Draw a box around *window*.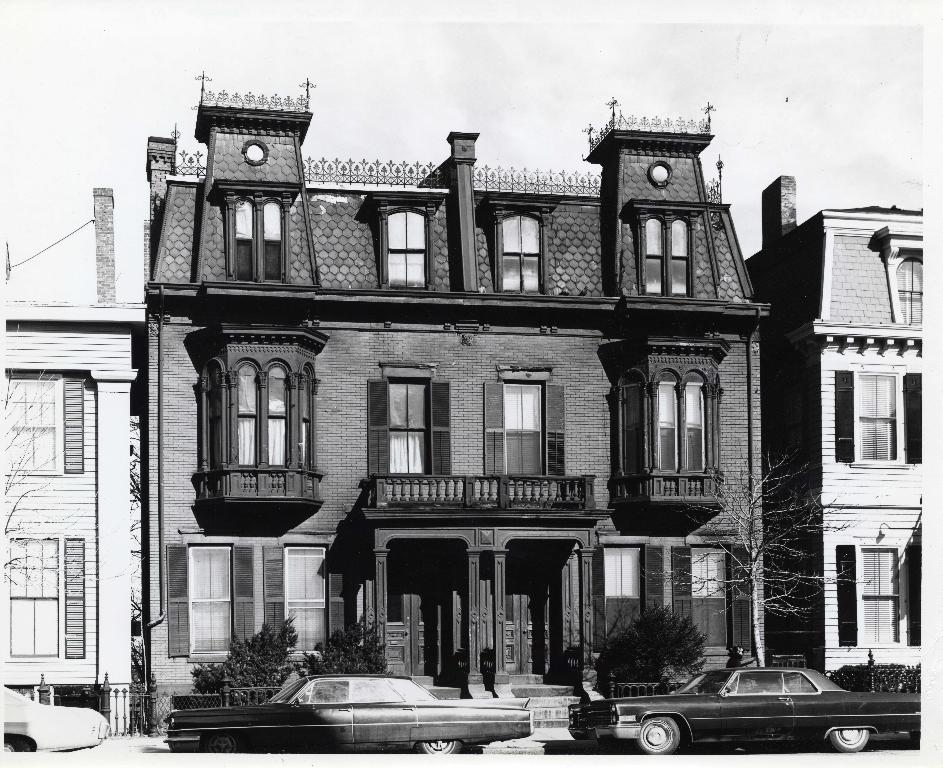
499 204 547 298.
